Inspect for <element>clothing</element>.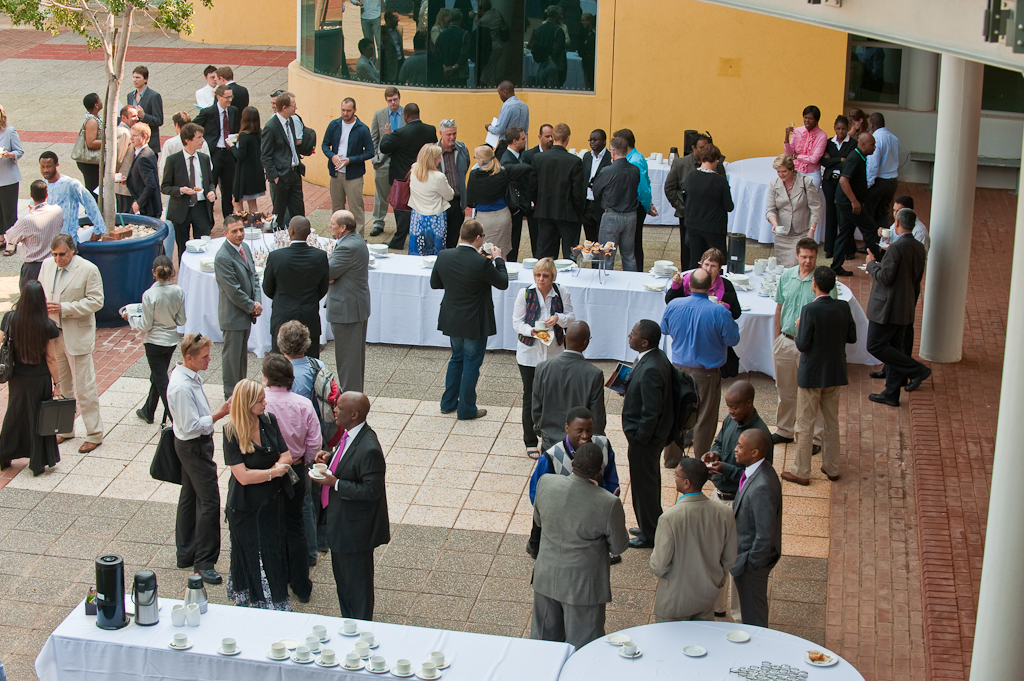
Inspection: BBox(471, 161, 509, 254).
